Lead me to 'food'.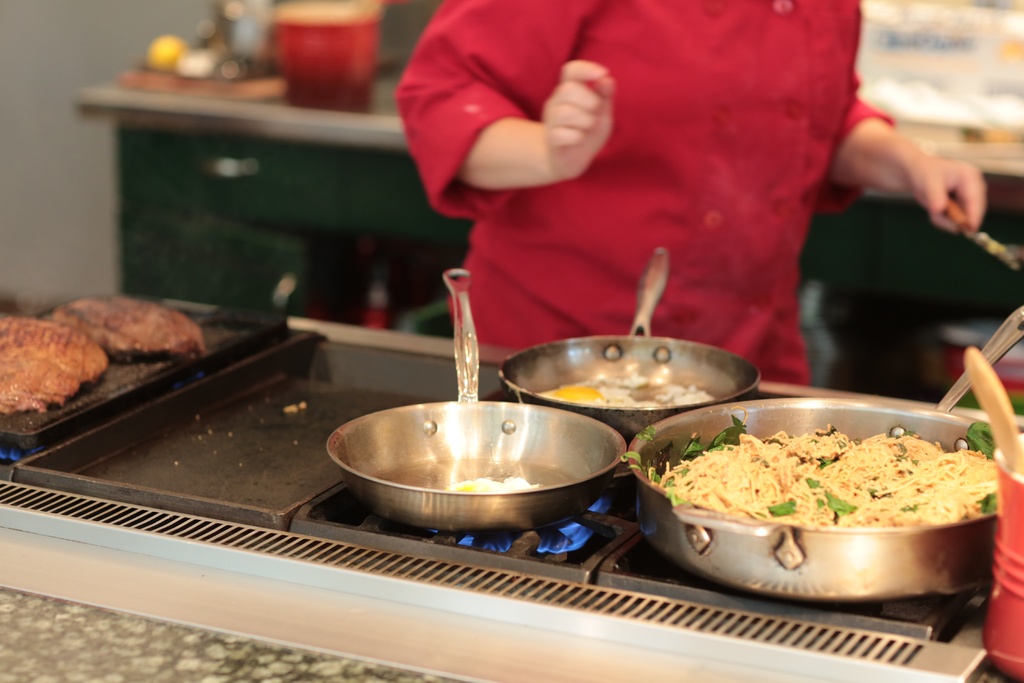
Lead to (531, 377, 716, 409).
